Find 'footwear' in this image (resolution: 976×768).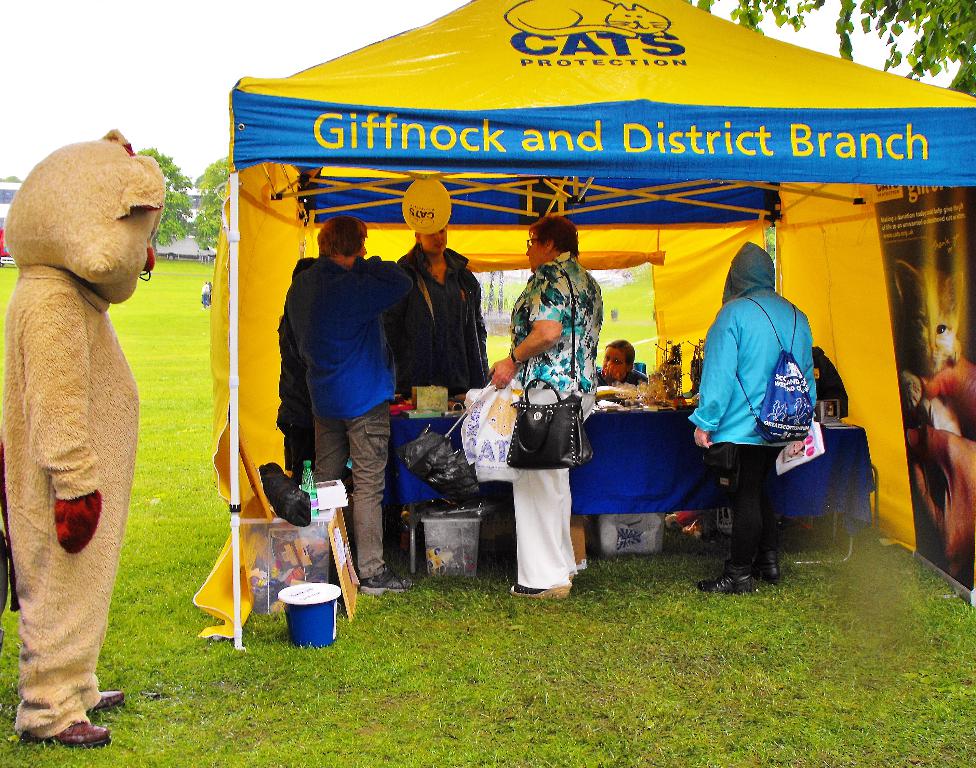
(x1=513, y1=578, x2=569, y2=599).
